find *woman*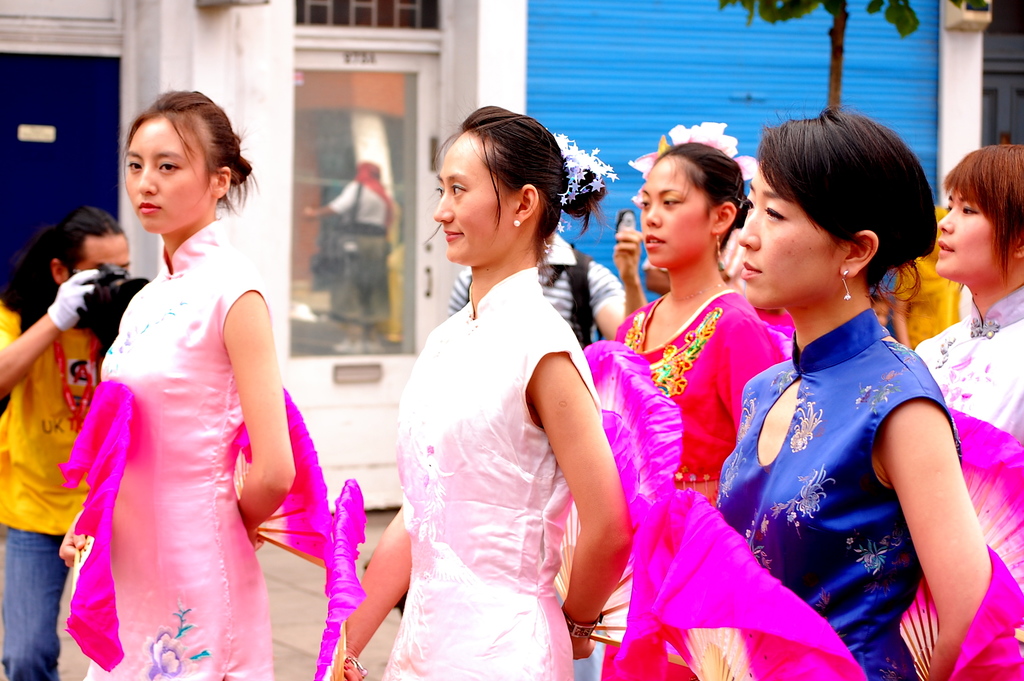
908:137:1023:680
